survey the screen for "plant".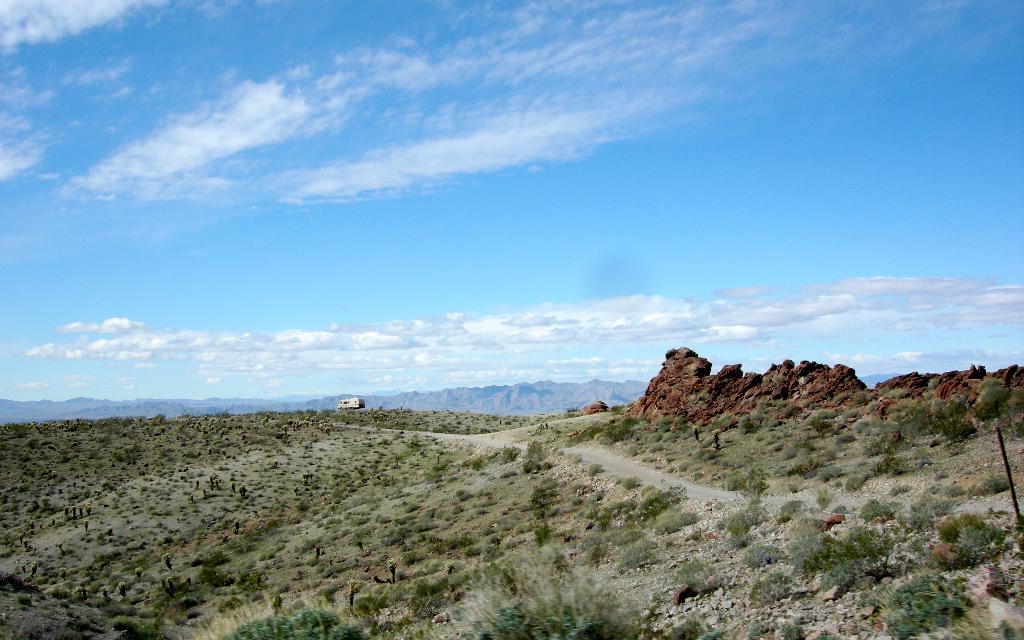
Survey found: [x1=780, y1=622, x2=798, y2=639].
